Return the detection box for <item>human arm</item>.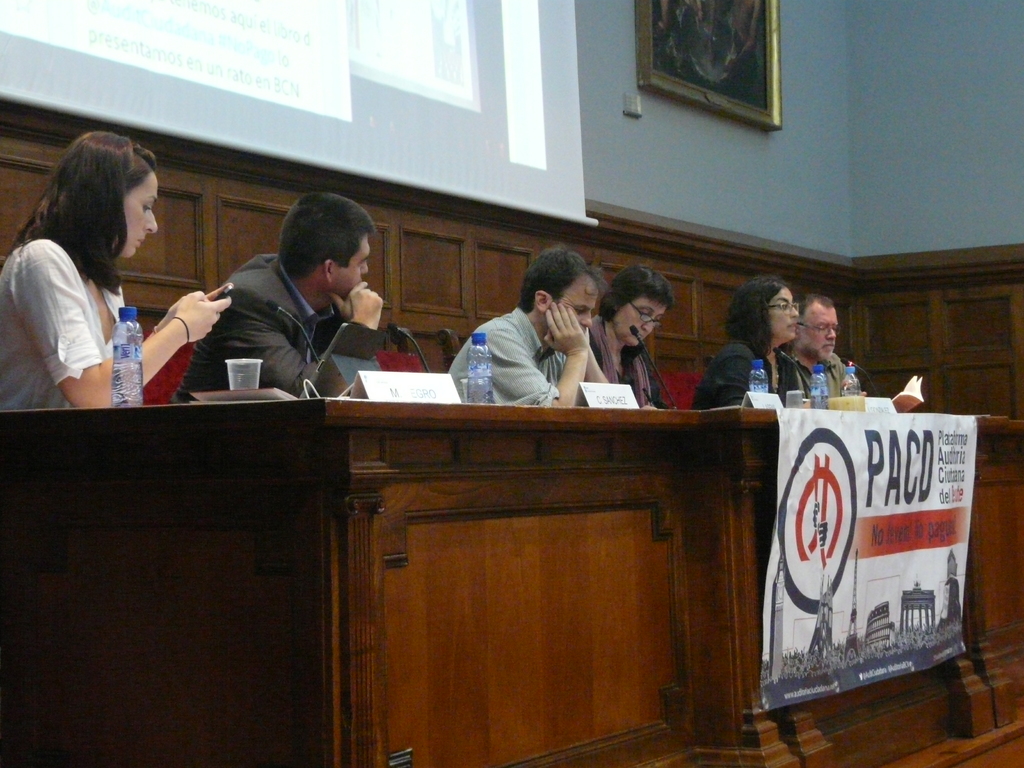
<bbox>124, 285, 227, 355</bbox>.
